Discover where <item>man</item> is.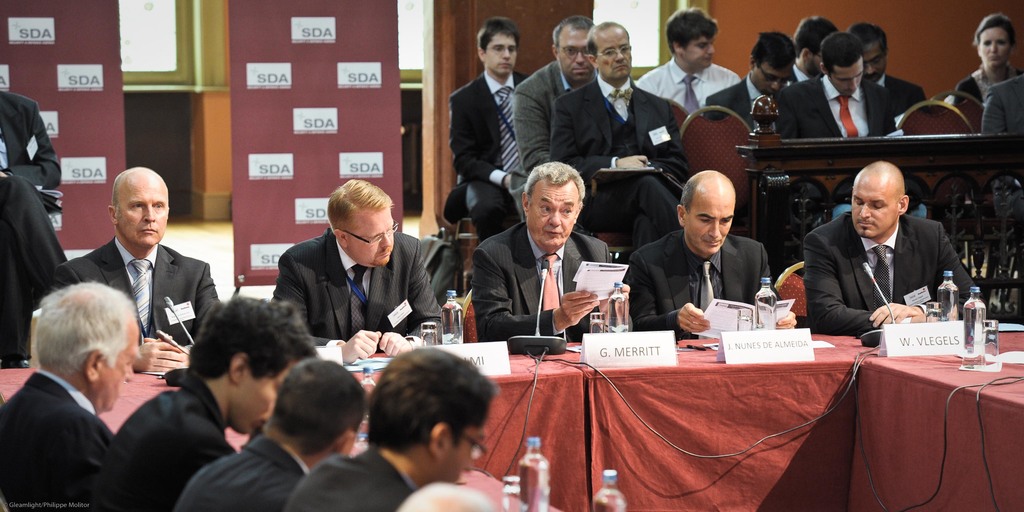
Discovered at <box>509,15,595,170</box>.
